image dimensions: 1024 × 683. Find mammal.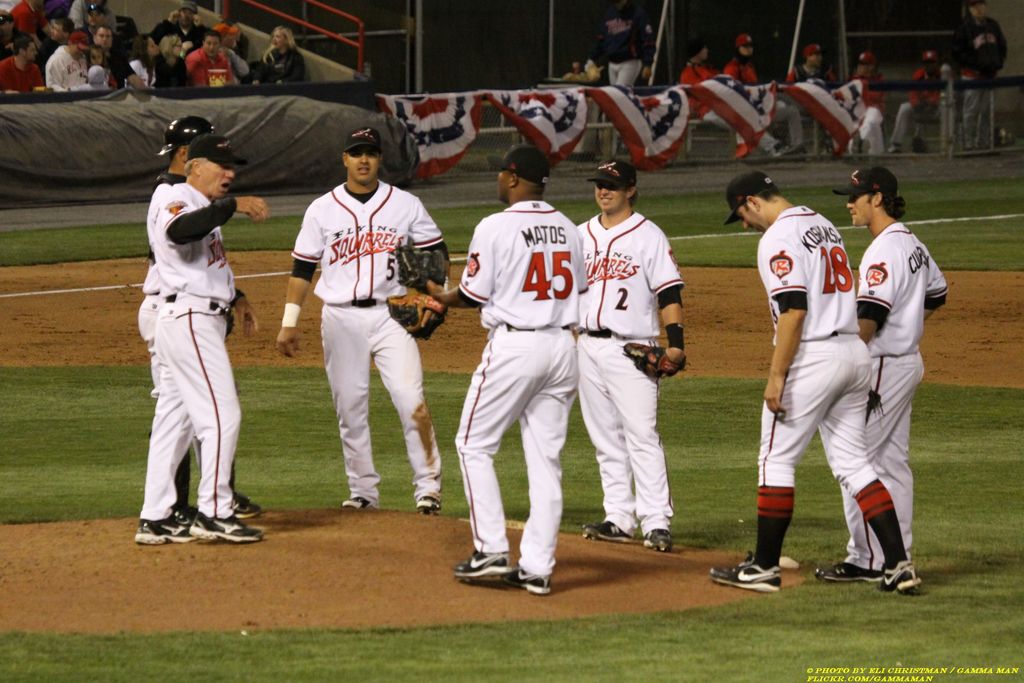
[727,34,808,152].
